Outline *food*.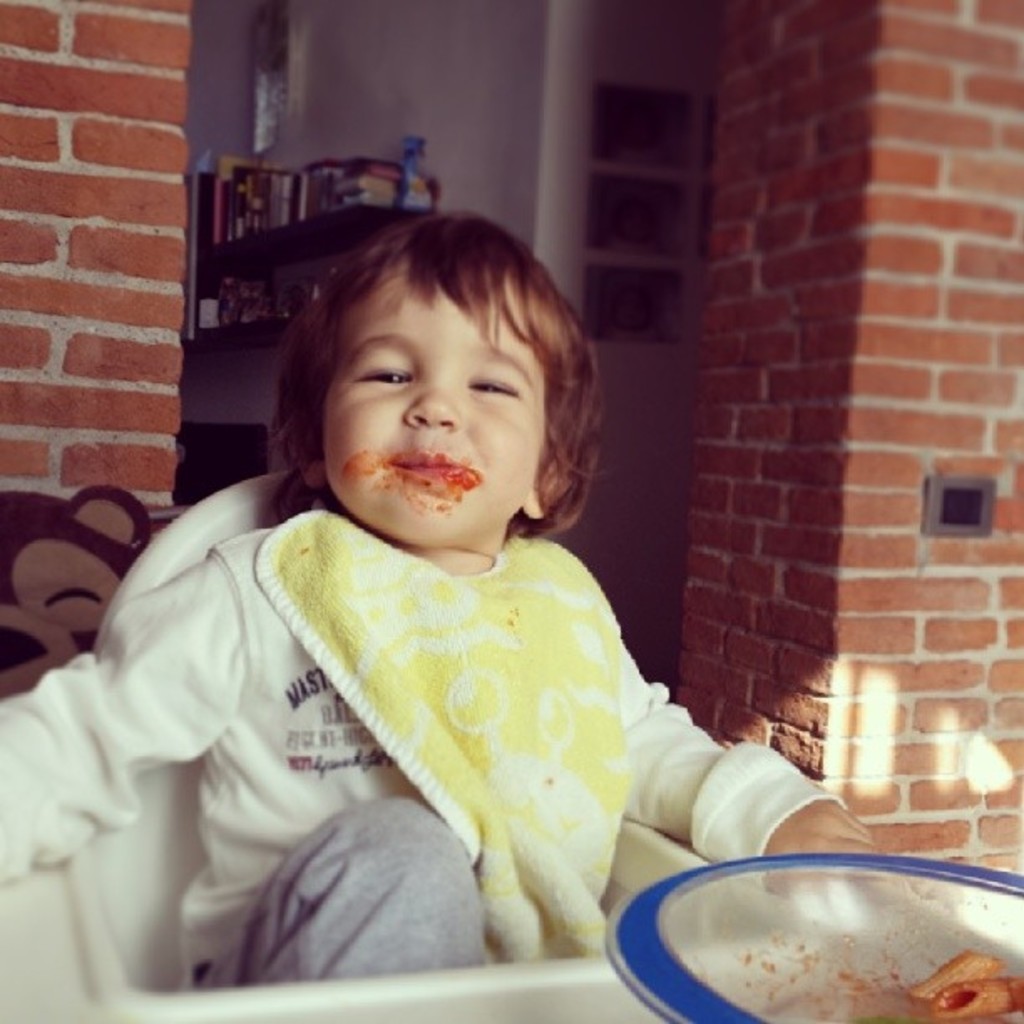
Outline: box(917, 942, 1022, 1014).
